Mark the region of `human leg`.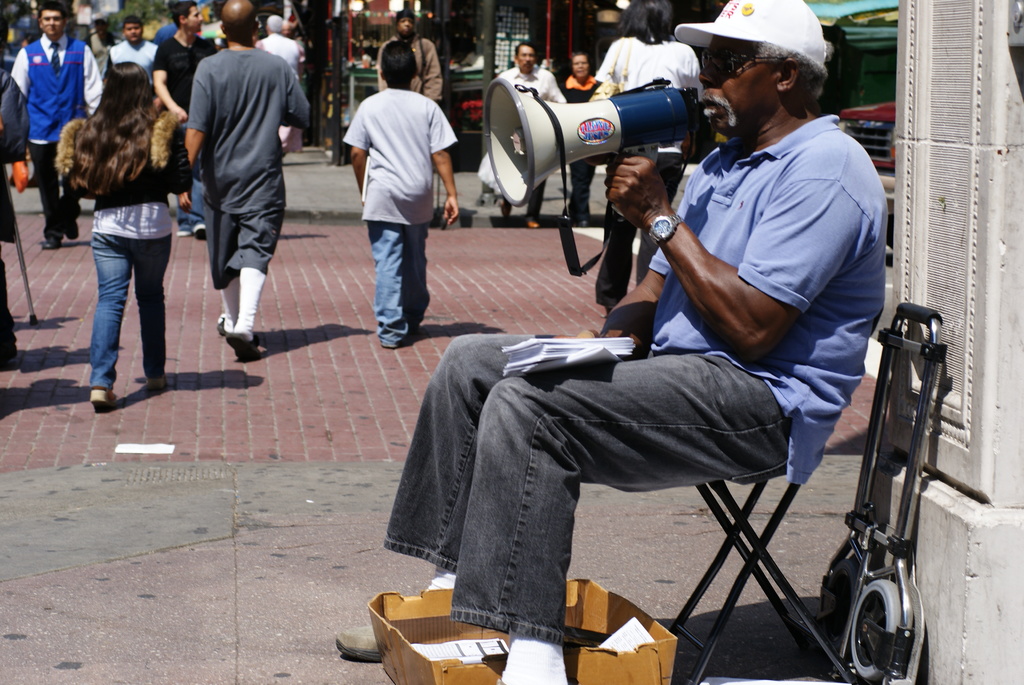
Region: left=63, top=138, right=84, bottom=239.
